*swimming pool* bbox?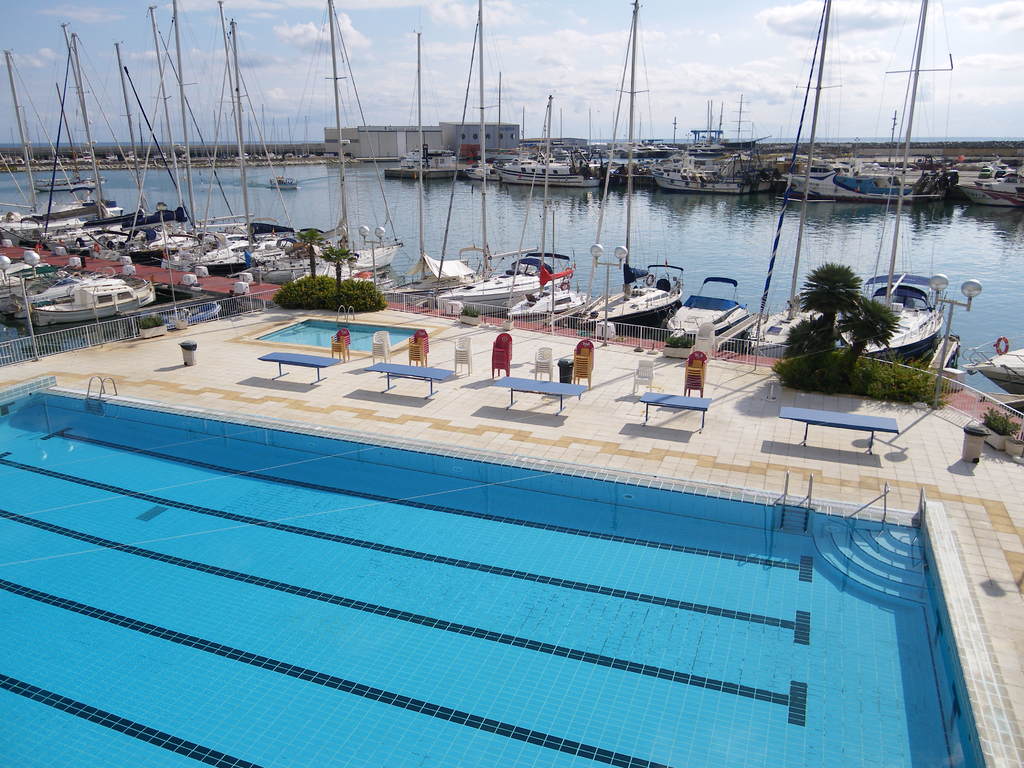
[left=228, top=318, right=447, bottom=355]
